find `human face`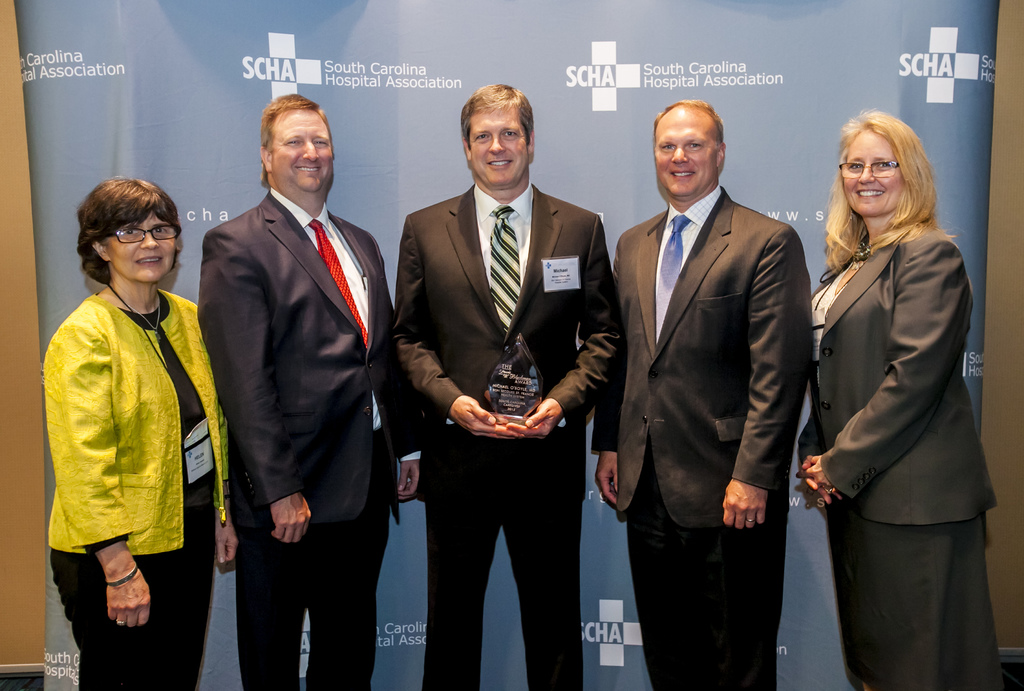
463,107,533,189
